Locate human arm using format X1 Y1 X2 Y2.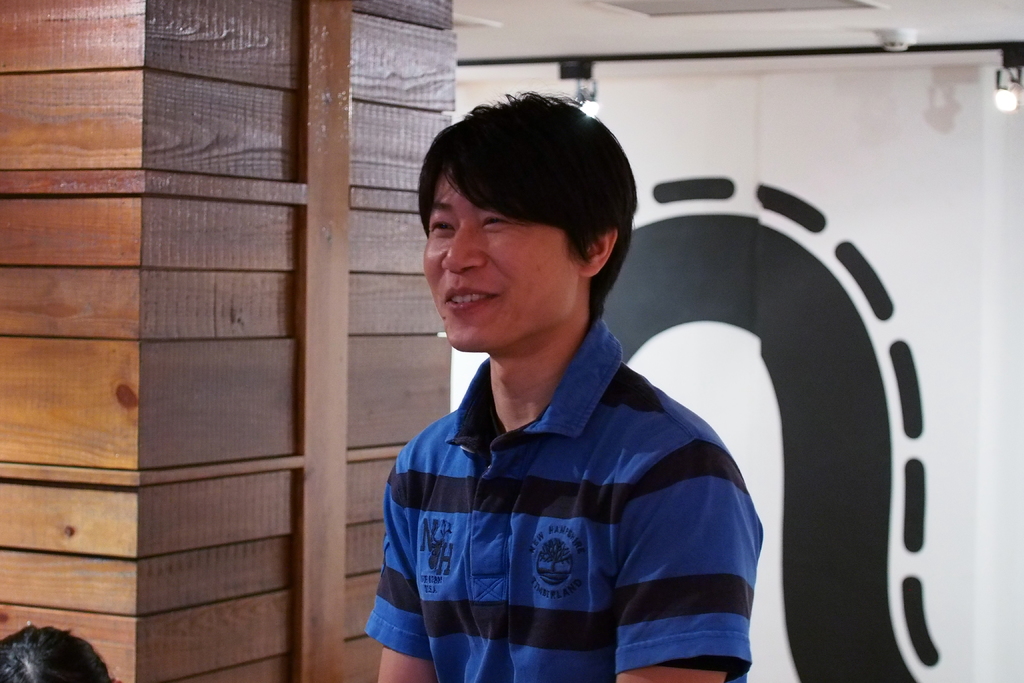
615 431 760 682.
